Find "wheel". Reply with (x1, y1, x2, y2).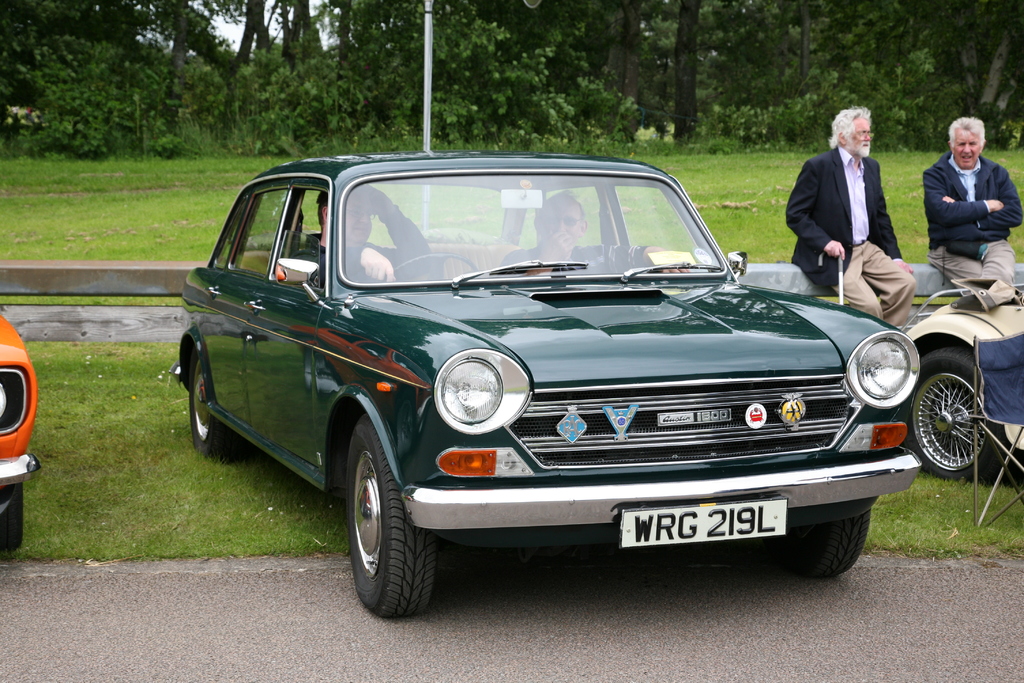
(189, 352, 257, 466).
